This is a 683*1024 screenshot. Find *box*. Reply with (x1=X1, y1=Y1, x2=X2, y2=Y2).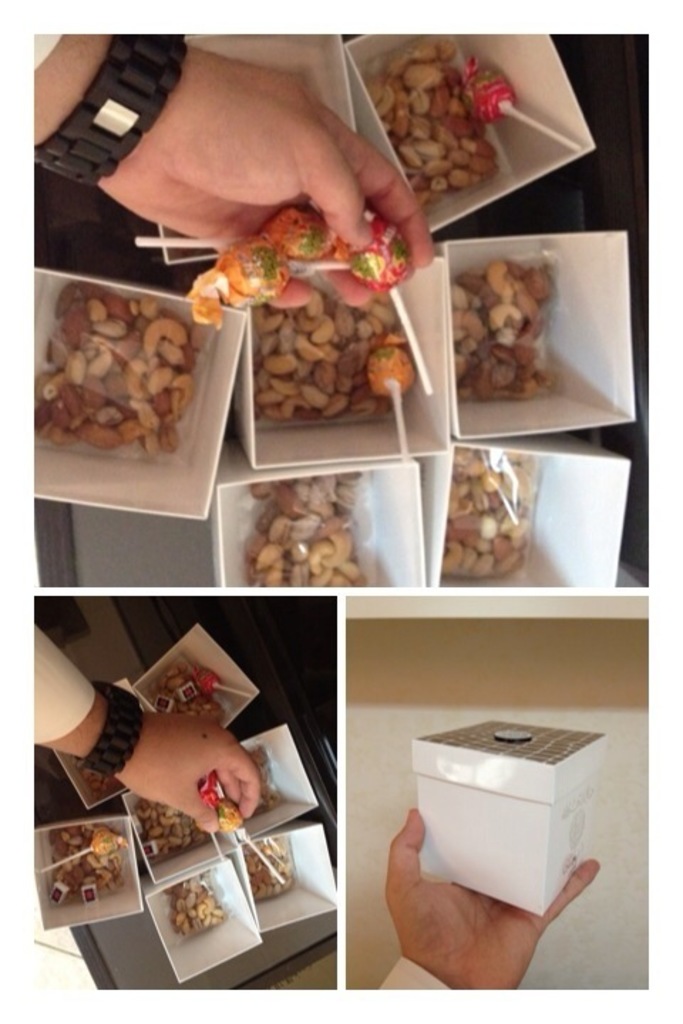
(x1=346, y1=23, x2=599, y2=239).
